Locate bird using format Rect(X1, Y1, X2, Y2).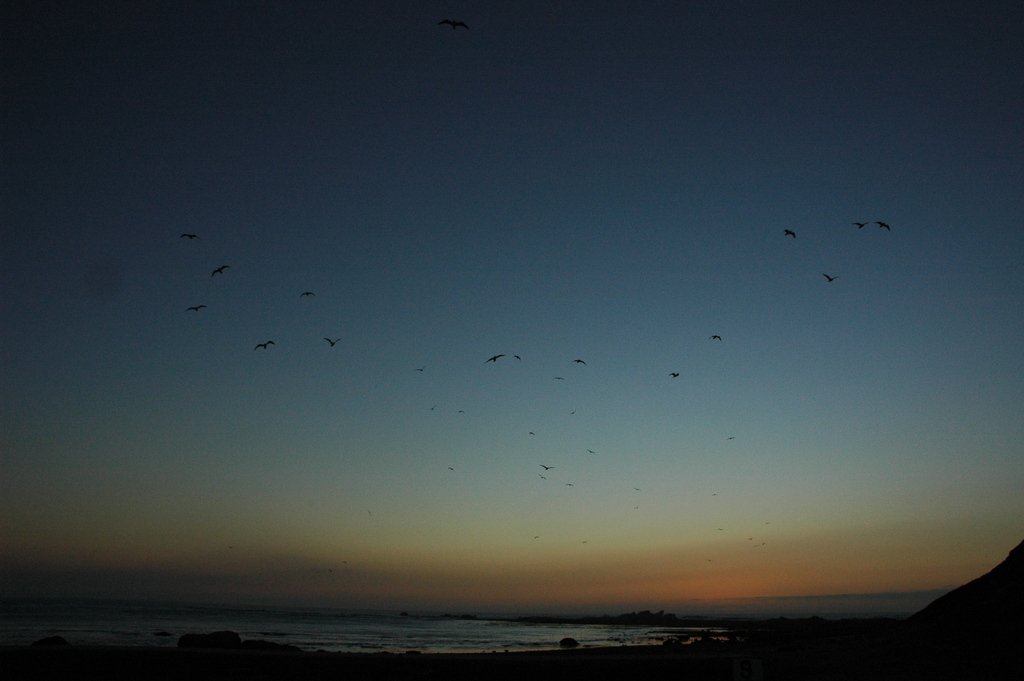
Rect(188, 301, 206, 313).
